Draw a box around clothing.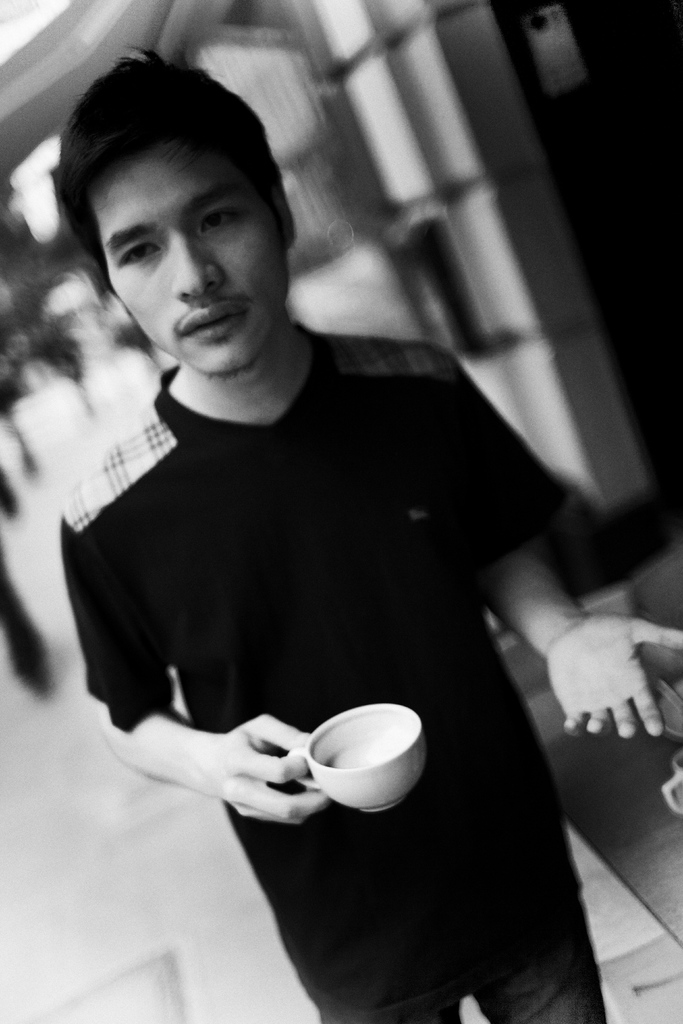
locate(42, 221, 611, 968).
